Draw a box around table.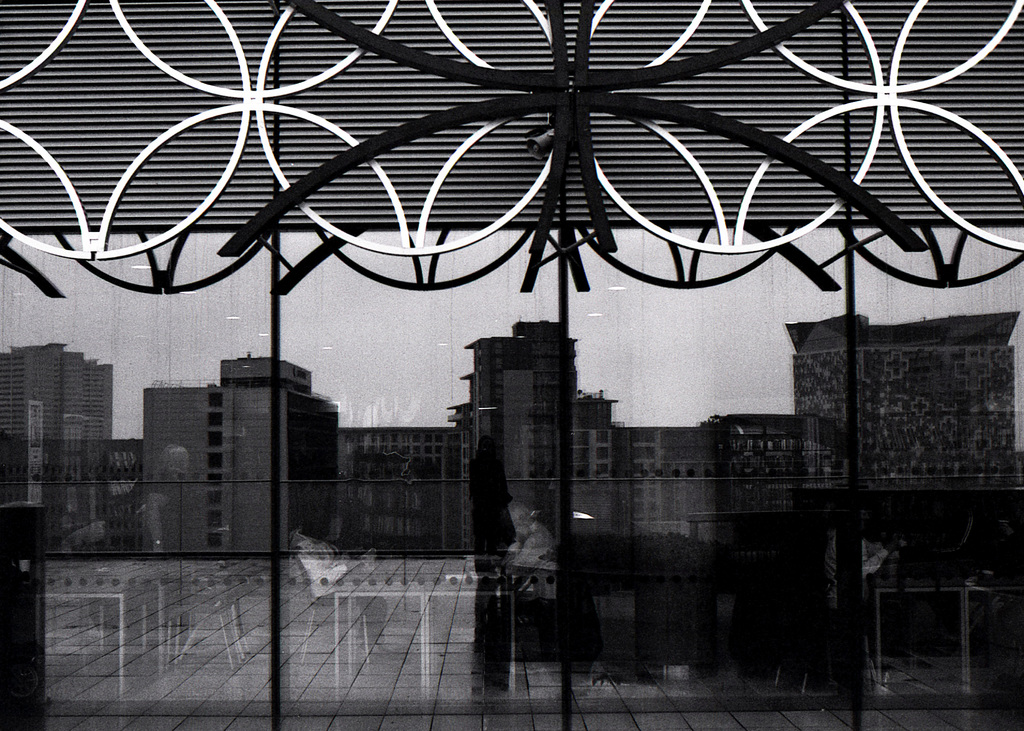
(left=834, top=566, right=1023, bottom=707).
